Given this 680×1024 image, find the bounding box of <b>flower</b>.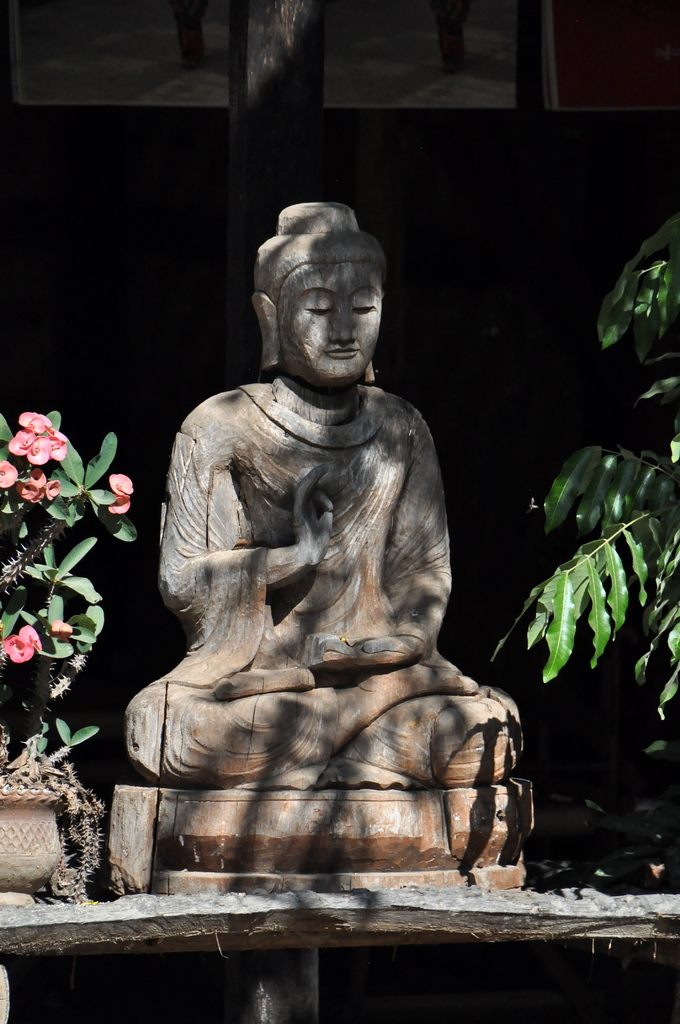
bbox=(108, 474, 134, 497).
